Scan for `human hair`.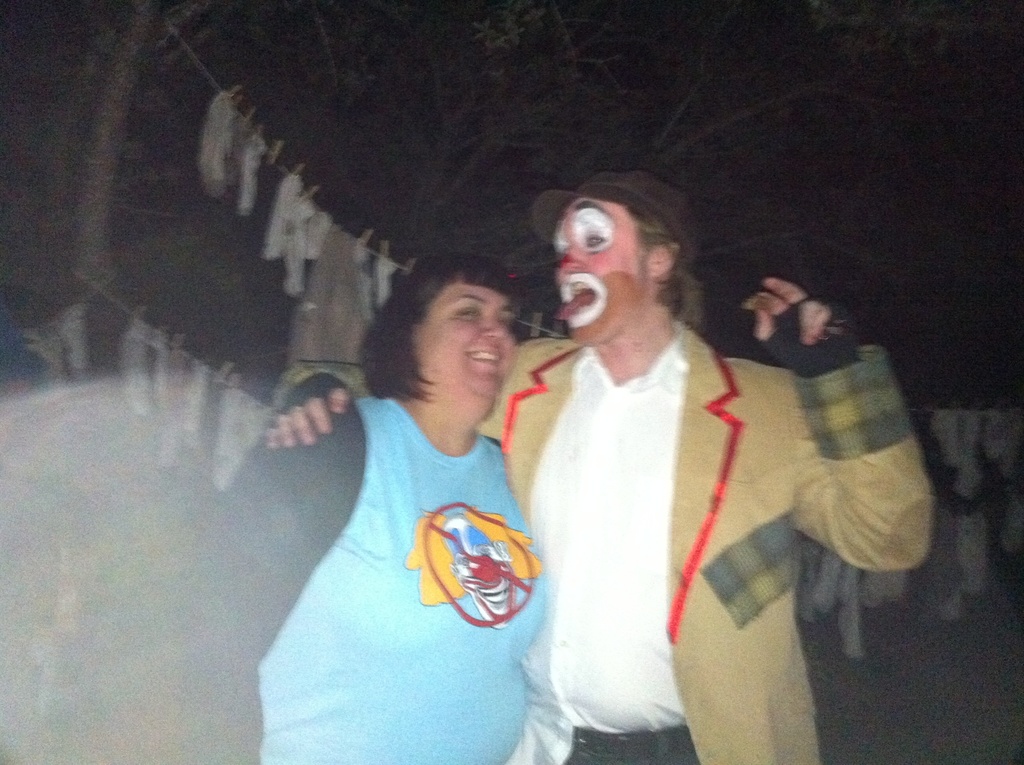
Scan result: (636, 209, 707, 321).
